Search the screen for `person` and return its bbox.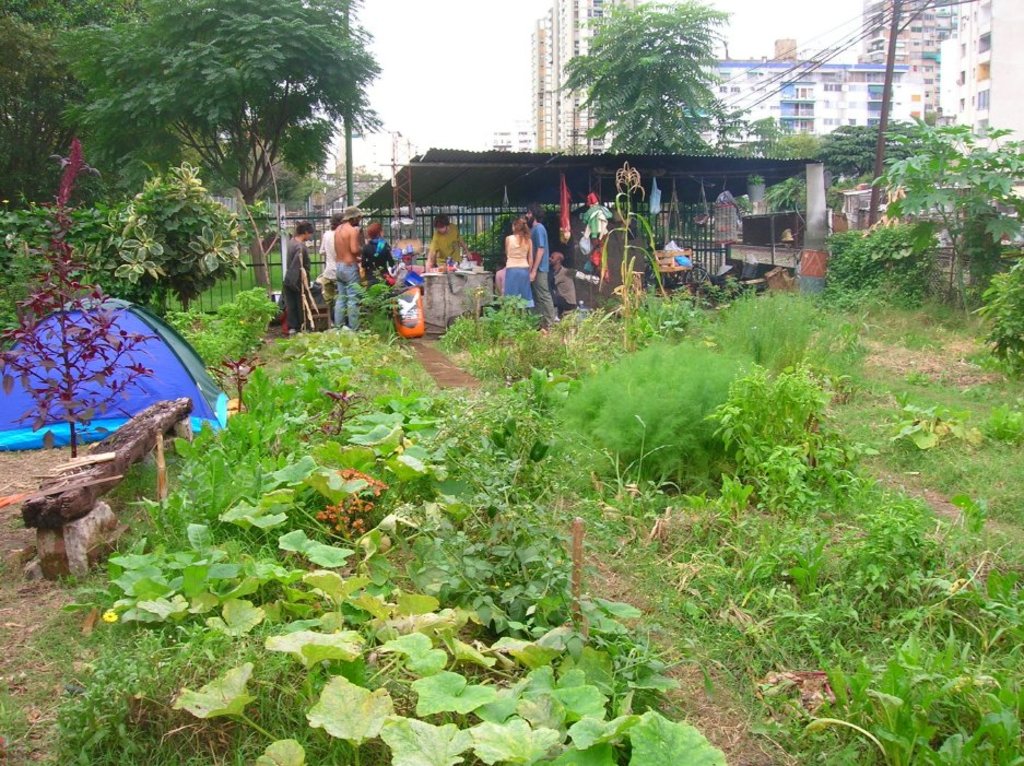
Found: <box>506,220,537,311</box>.
